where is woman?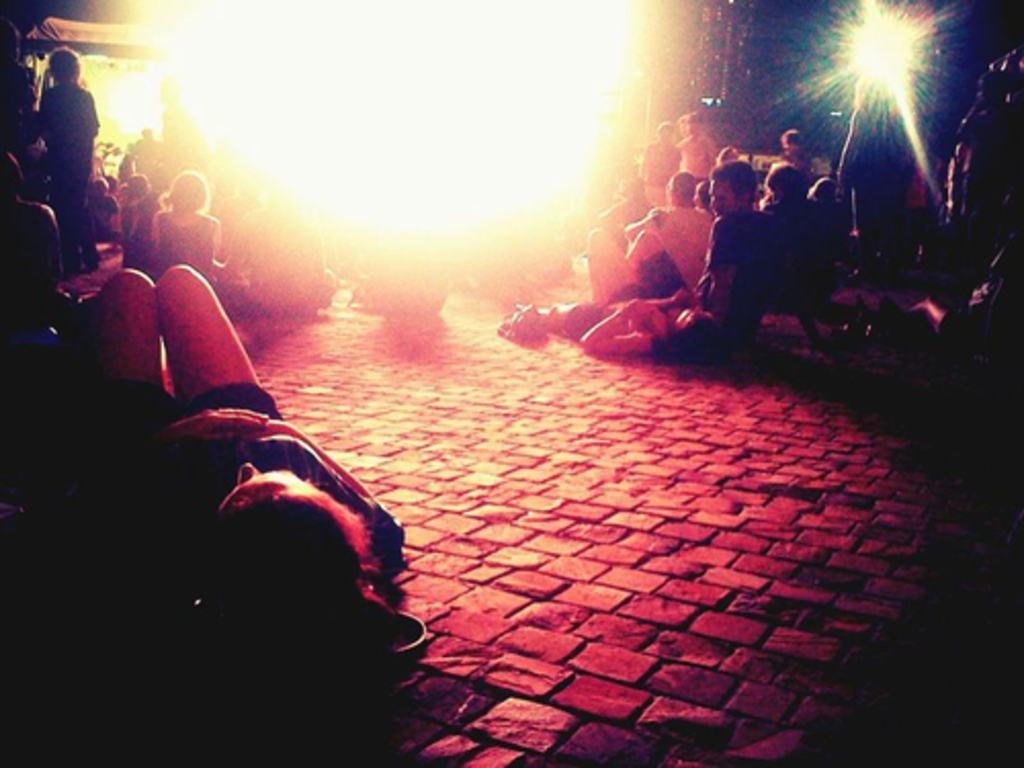
[x1=147, y1=170, x2=219, y2=274].
